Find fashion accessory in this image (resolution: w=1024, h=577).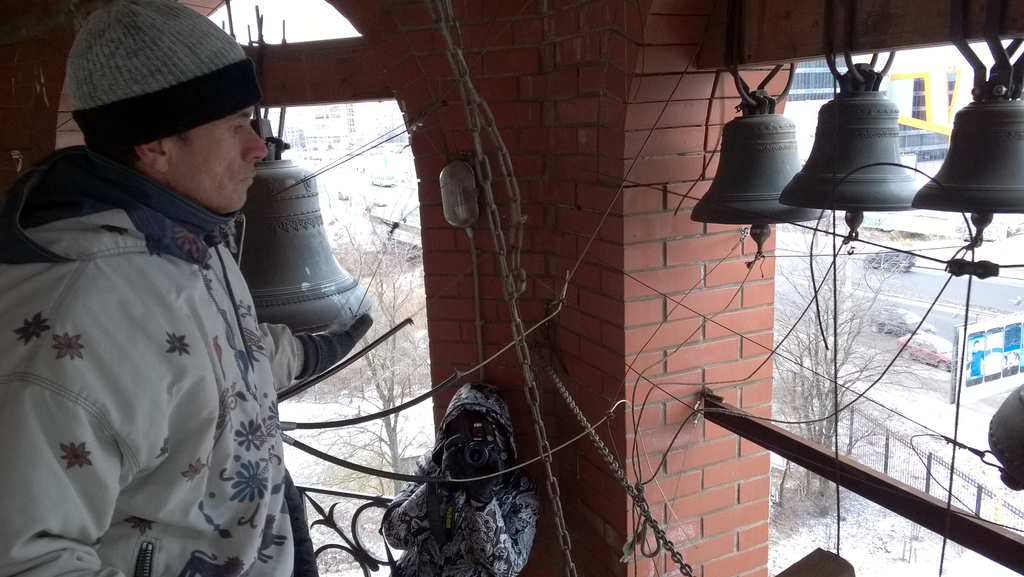
rect(294, 314, 373, 378).
